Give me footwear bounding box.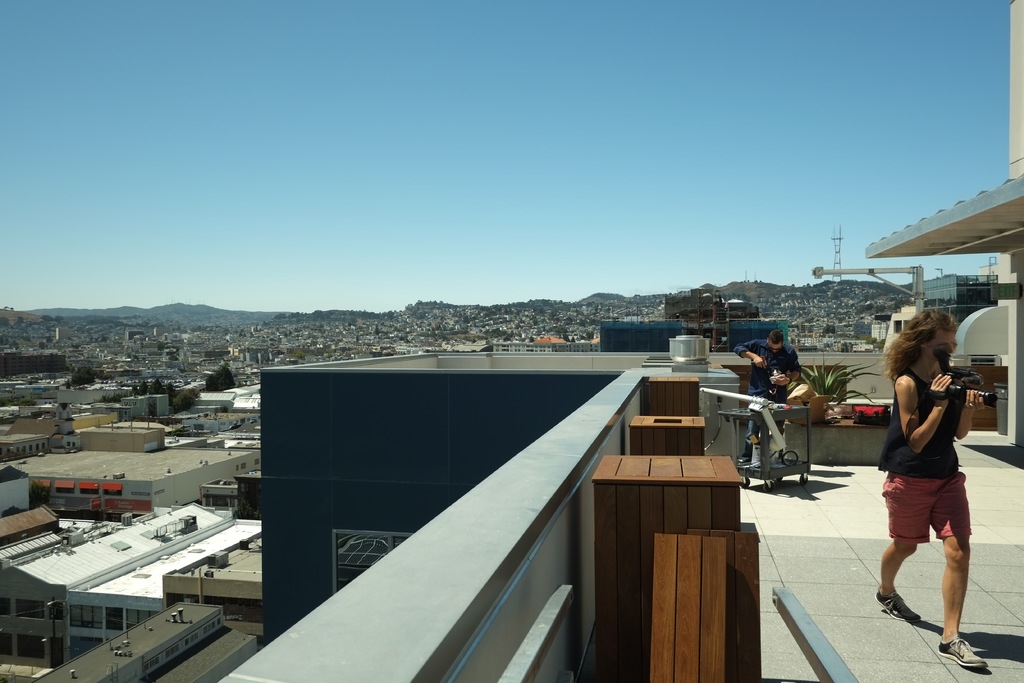
938,636,988,669.
